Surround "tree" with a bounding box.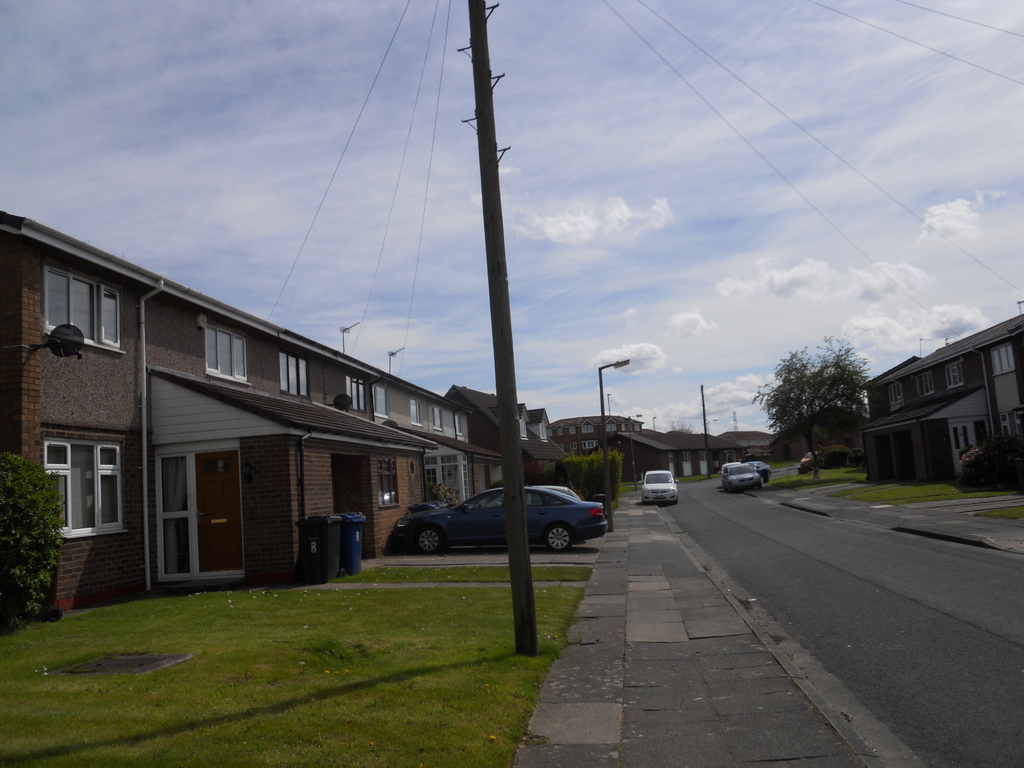
rect(0, 445, 72, 644).
